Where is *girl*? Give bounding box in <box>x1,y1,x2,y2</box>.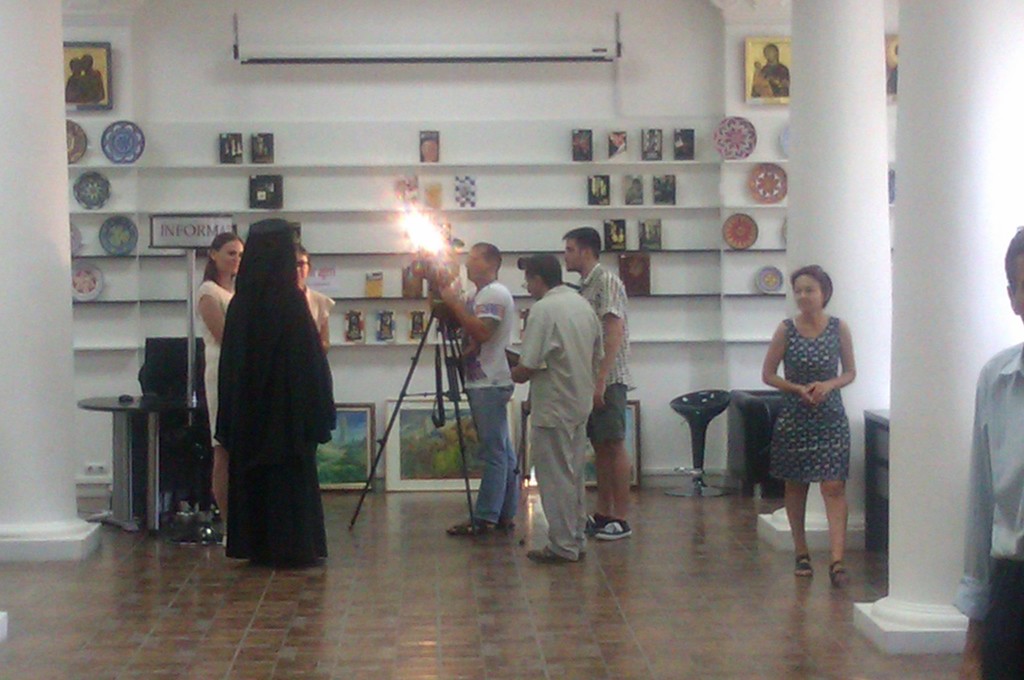
<box>195,231,244,548</box>.
